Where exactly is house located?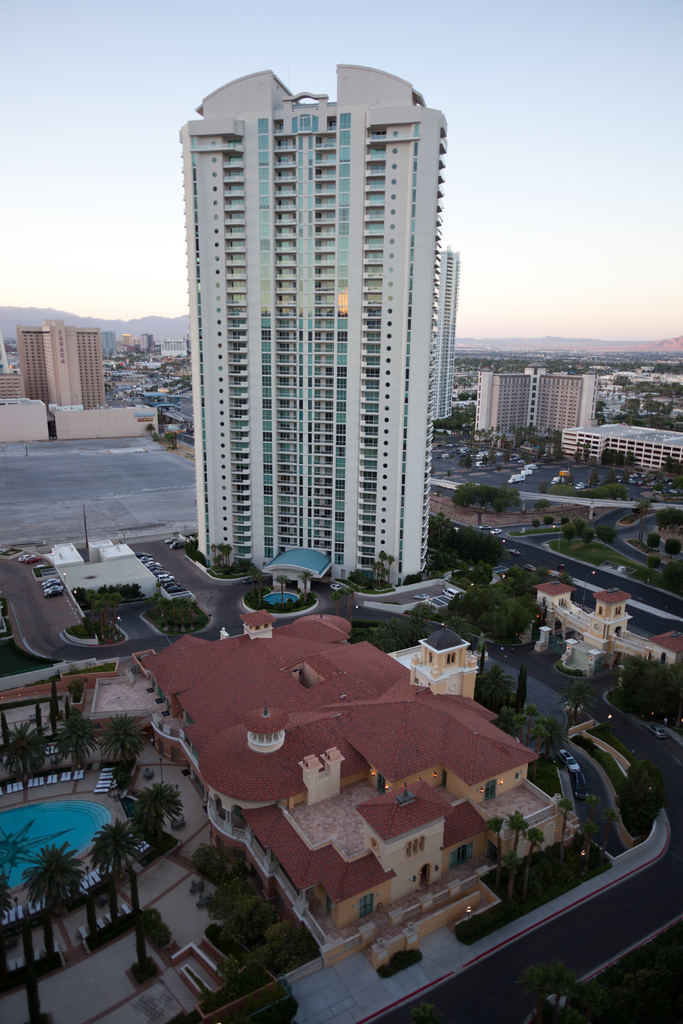
Its bounding box is [86,608,573,965].
